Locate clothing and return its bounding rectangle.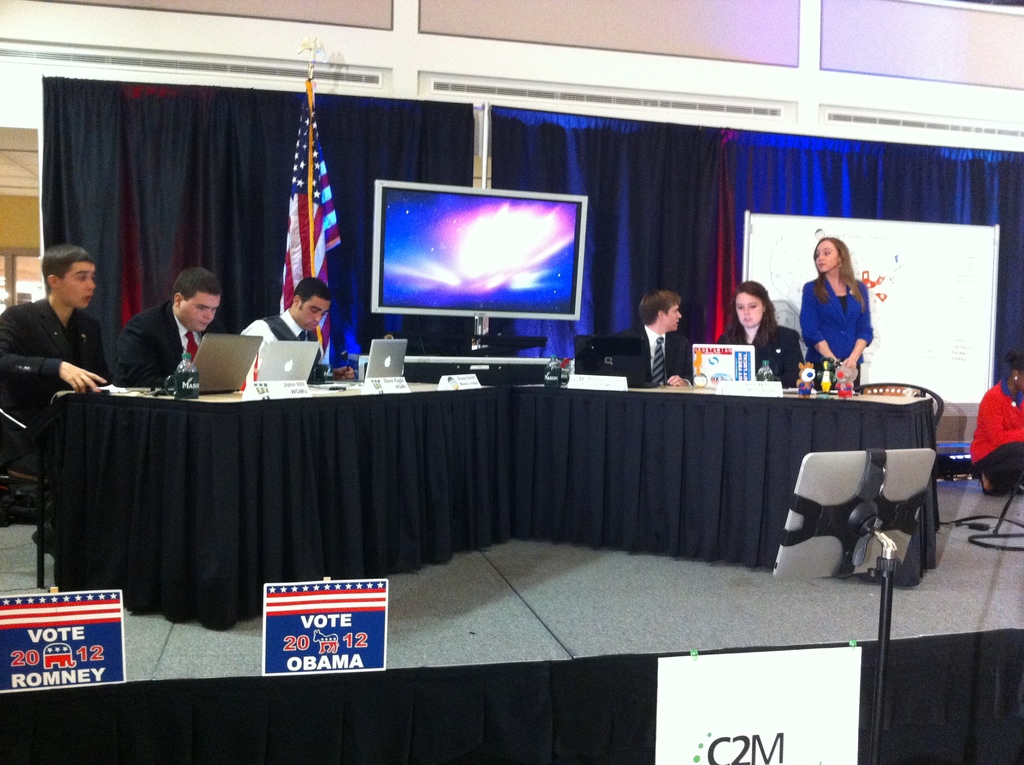
<bbox>719, 320, 804, 391</bbox>.
